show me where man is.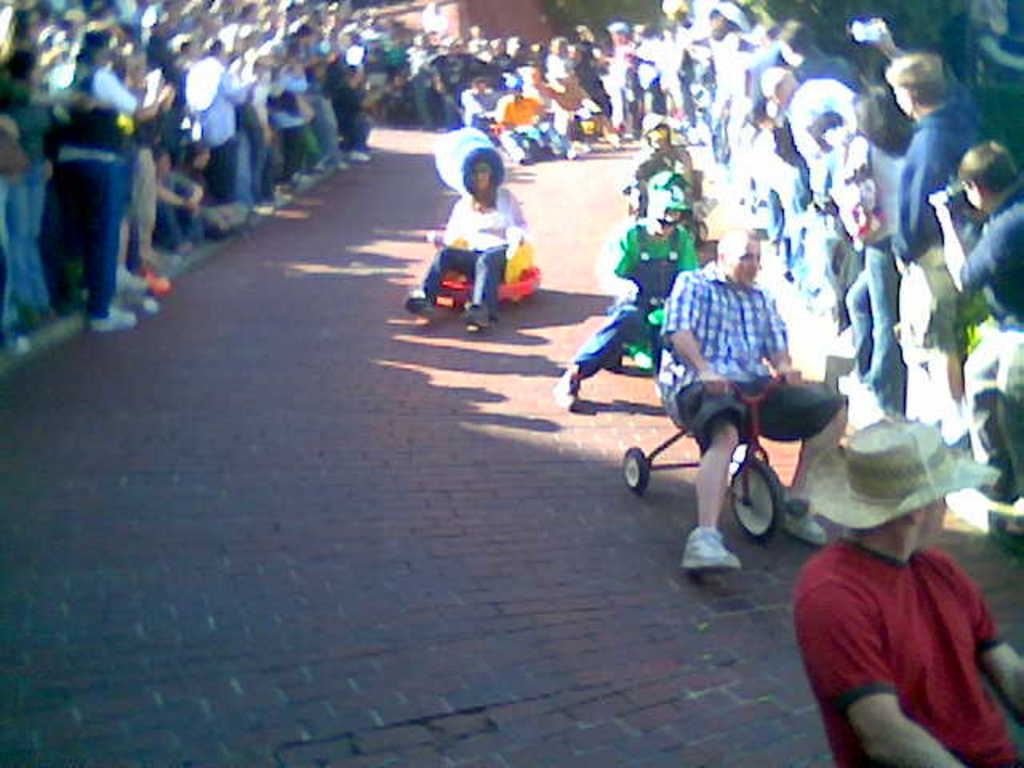
man is at box=[794, 419, 1022, 766].
